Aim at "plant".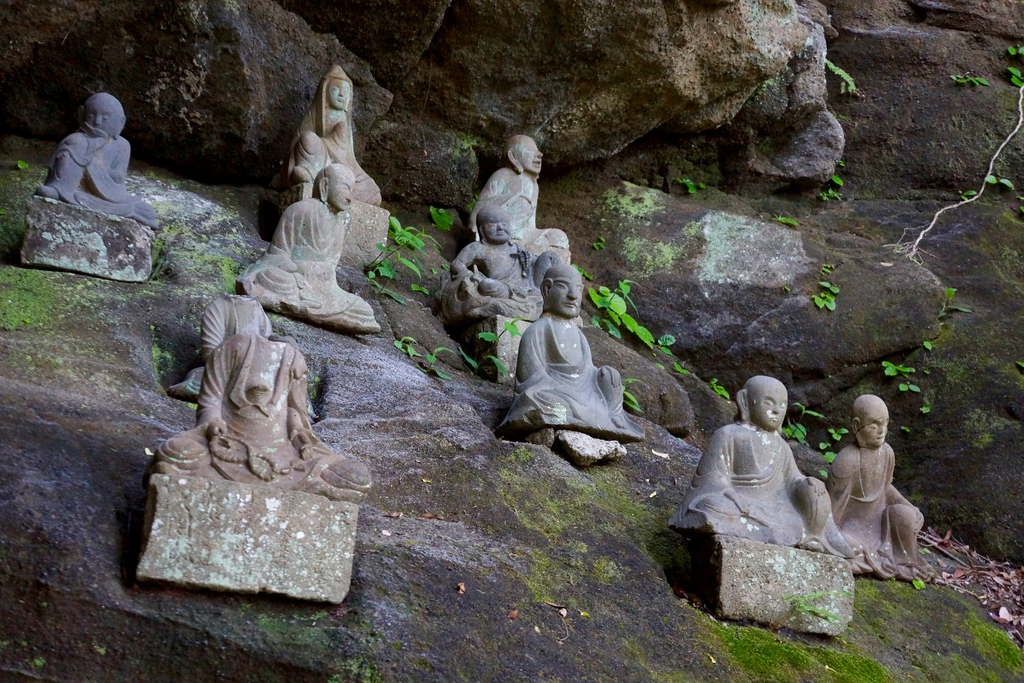
Aimed at select_region(475, 317, 524, 382).
